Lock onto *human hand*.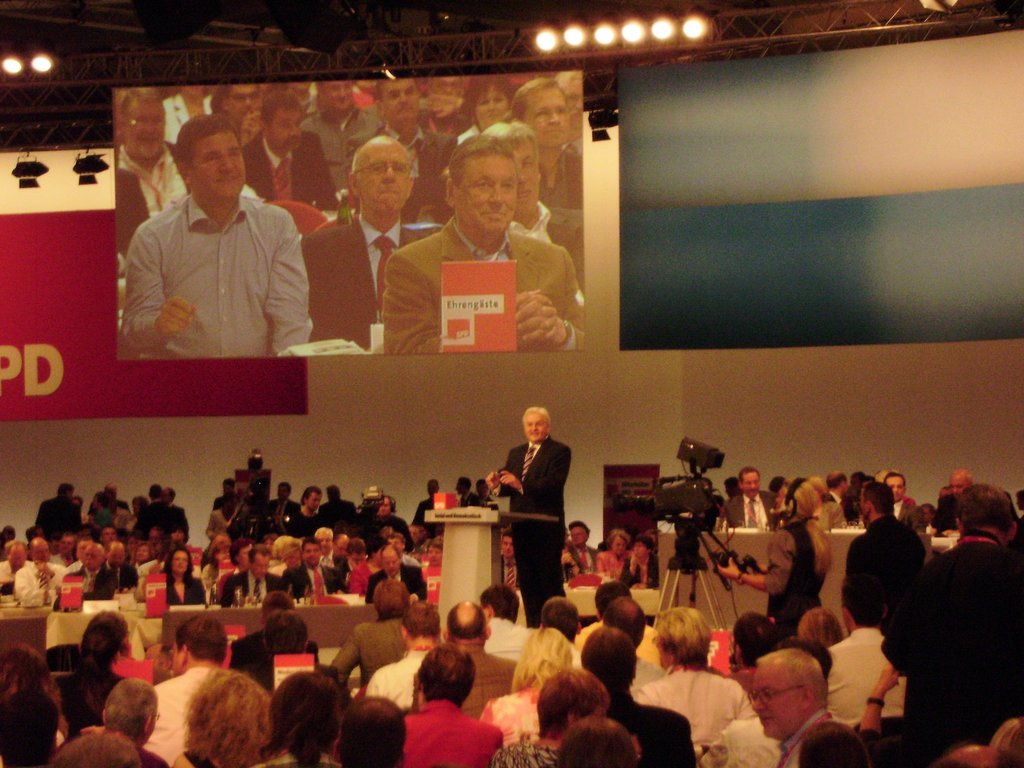
Locked: <bbox>239, 109, 260, 145</bbox>.
